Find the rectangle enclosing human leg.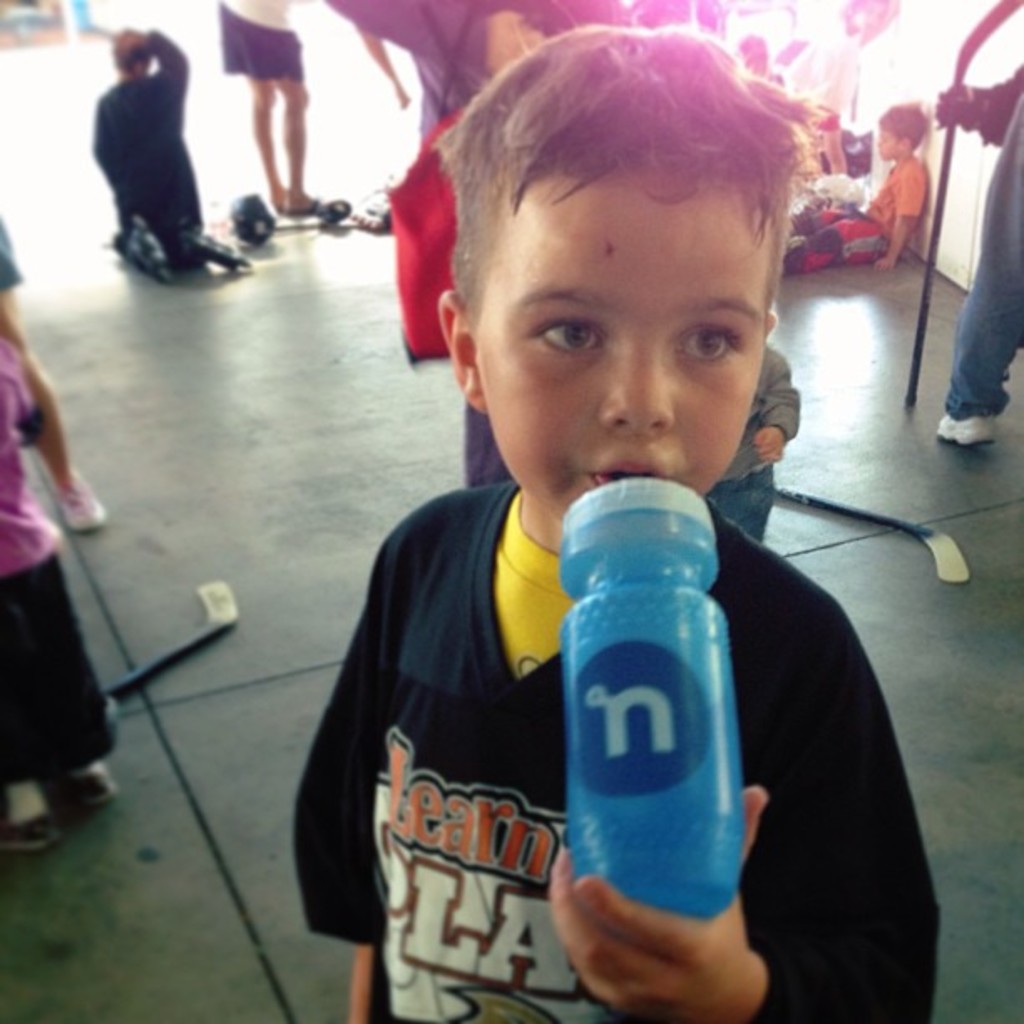
<bbox>266, 80, 326, 219</bbox>.
